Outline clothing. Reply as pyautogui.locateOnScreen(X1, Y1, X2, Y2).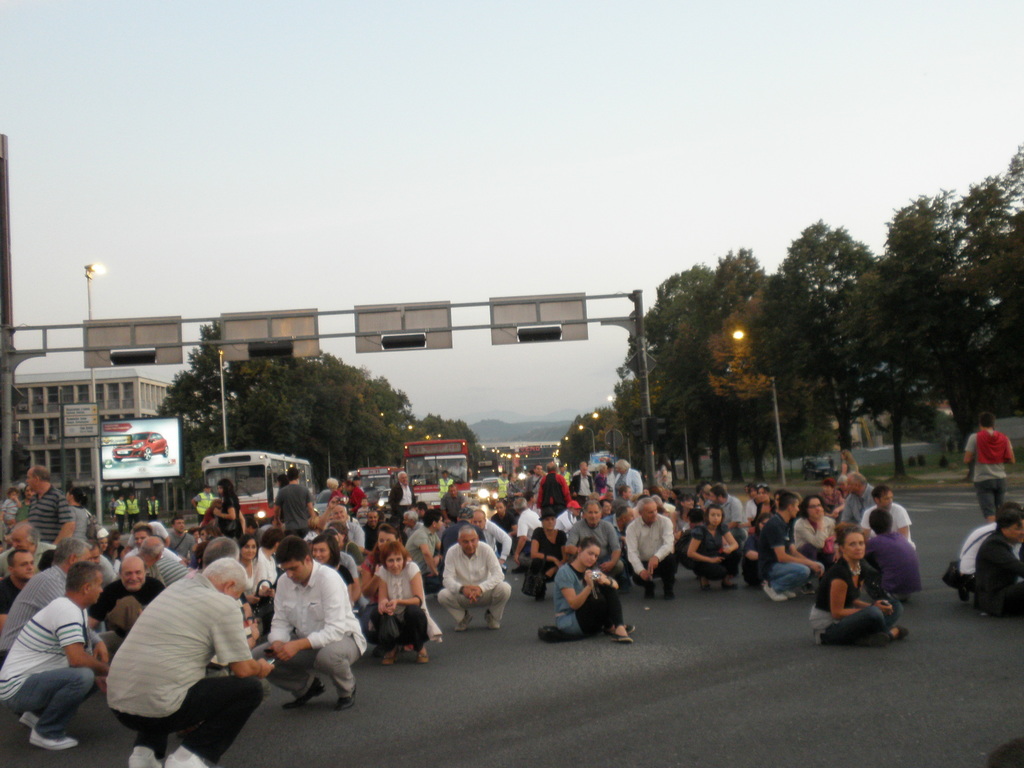
pyautogui.locateOnScreen(440, 492, 467, 522).
